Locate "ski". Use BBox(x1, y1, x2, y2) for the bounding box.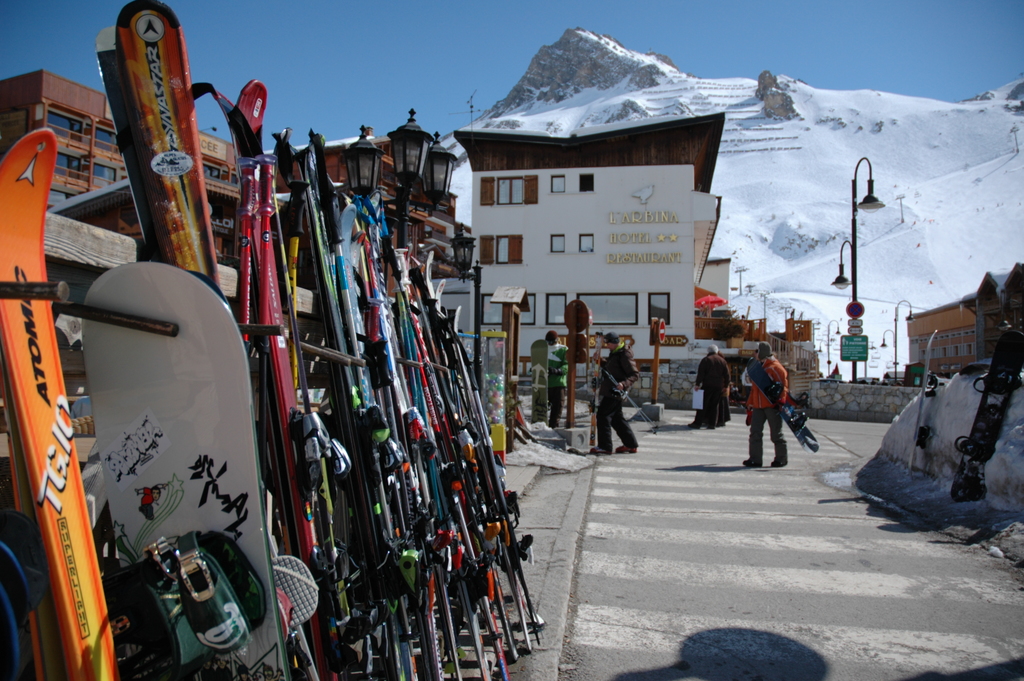
BBox(906, 329, 938, 478).
